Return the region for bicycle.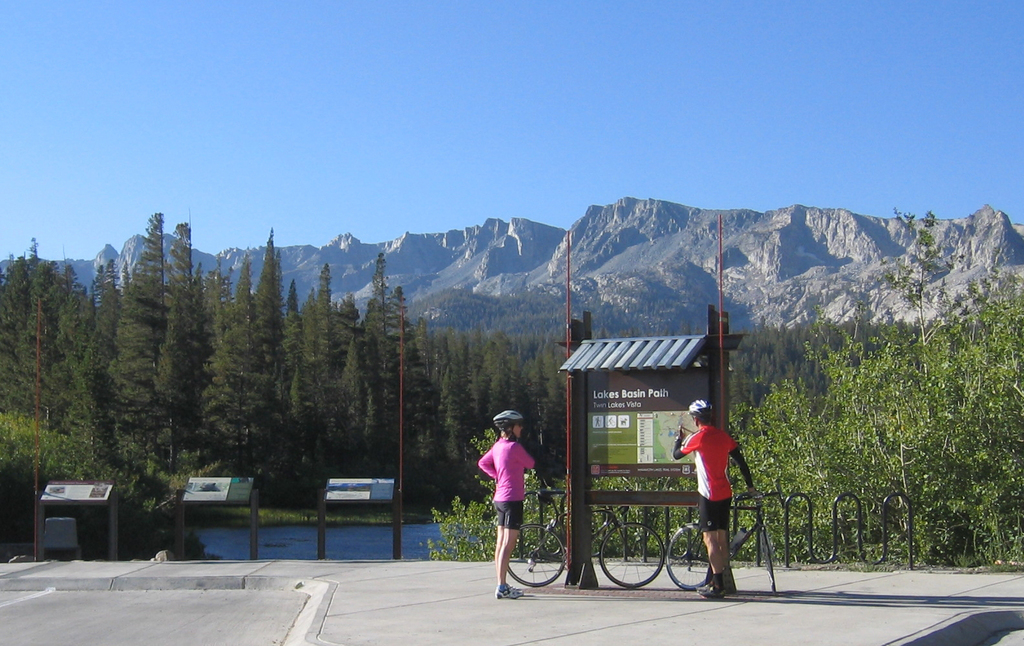
<bbox>666, 490, 777, 590</bbox>.
